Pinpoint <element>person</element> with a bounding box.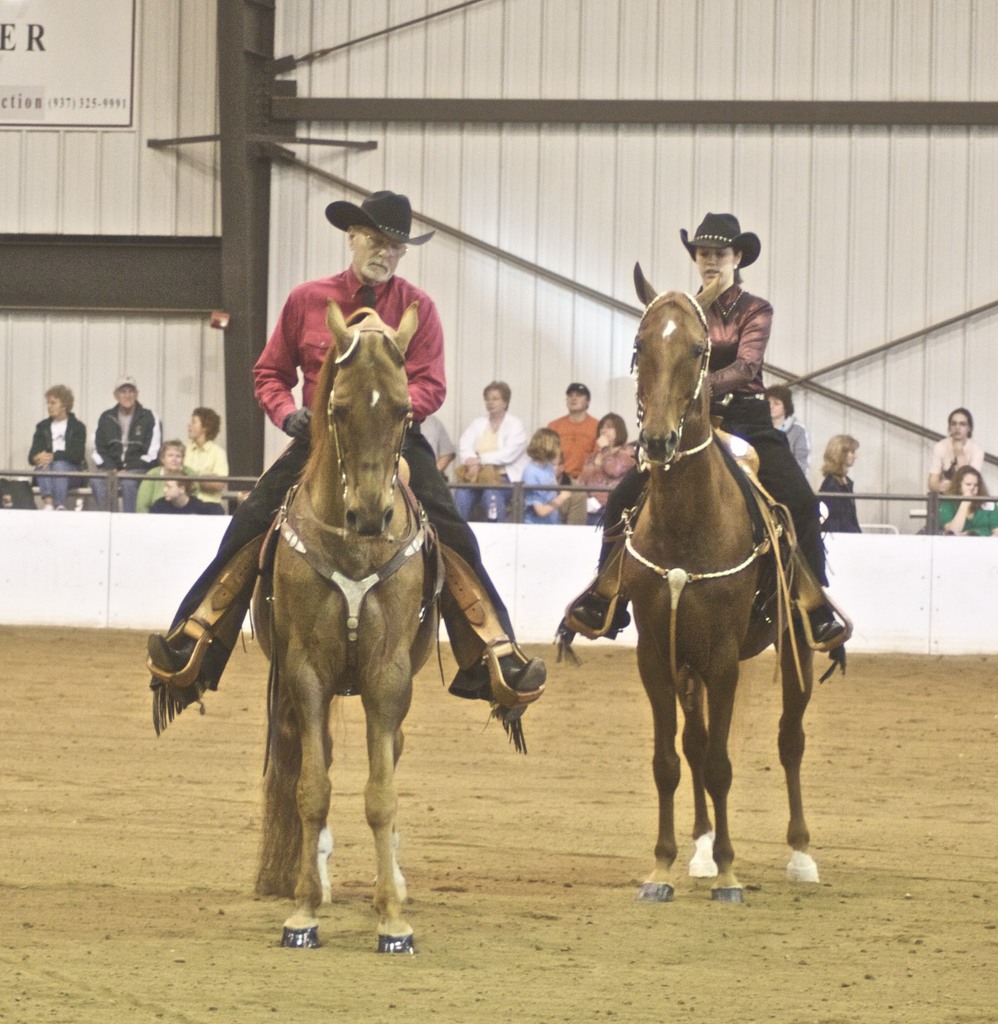
<region>165, 405, 228, 473</region>.
